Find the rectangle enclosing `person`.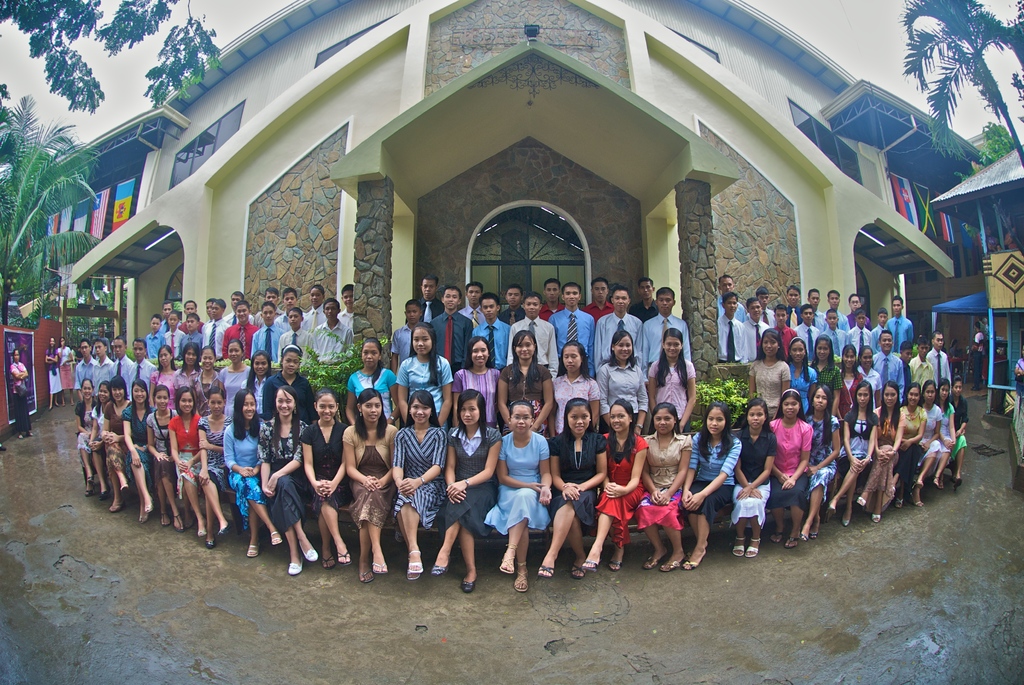
<box>253,384,309,557</box>.
